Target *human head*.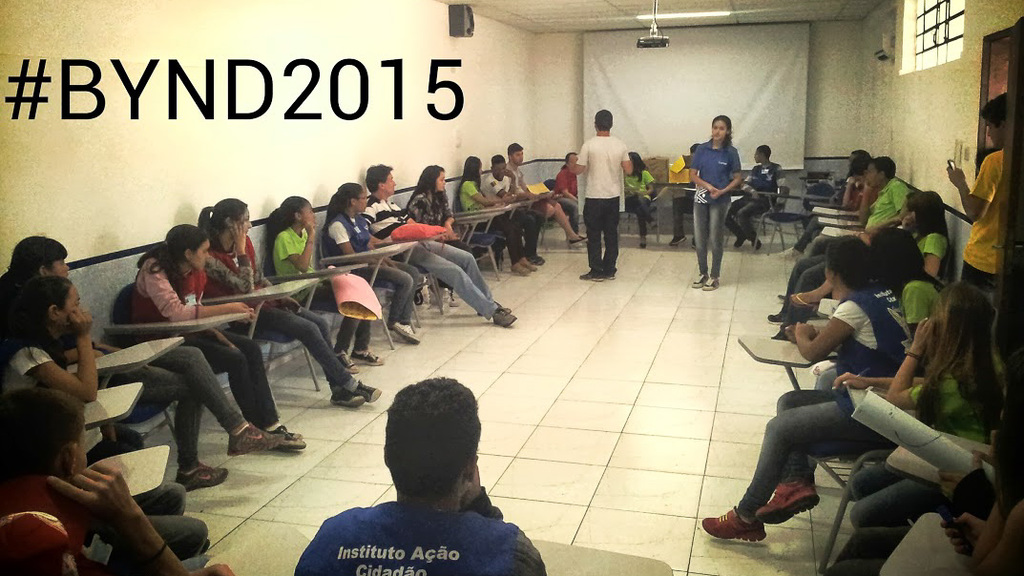
Target region: {"left": 708, "top": 115, "right": 730, "bottom": 142}.
